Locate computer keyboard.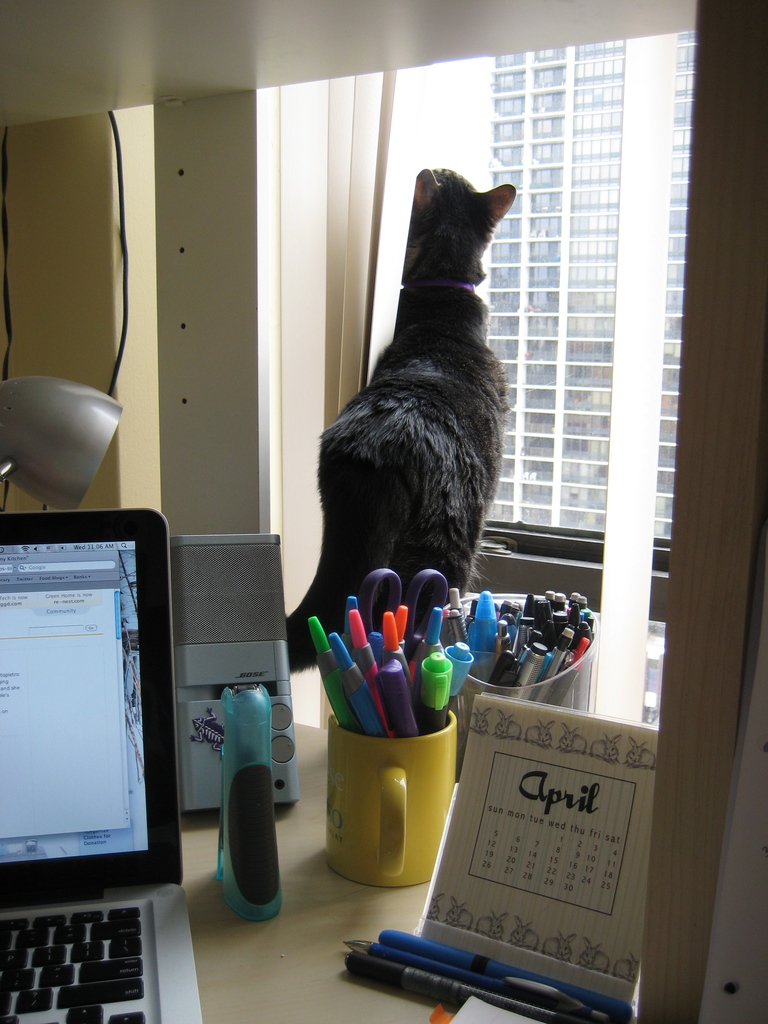
Bounding box: [0, 905, 145, 1023].
